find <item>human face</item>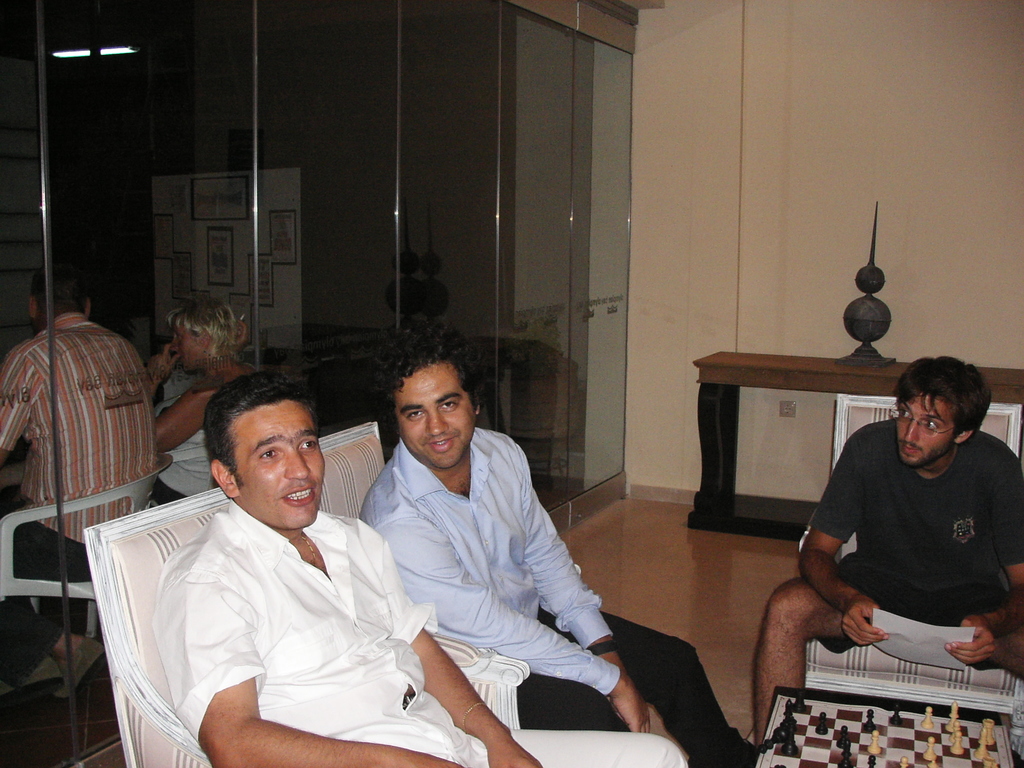
bbox(900, 393, 949, 467)
